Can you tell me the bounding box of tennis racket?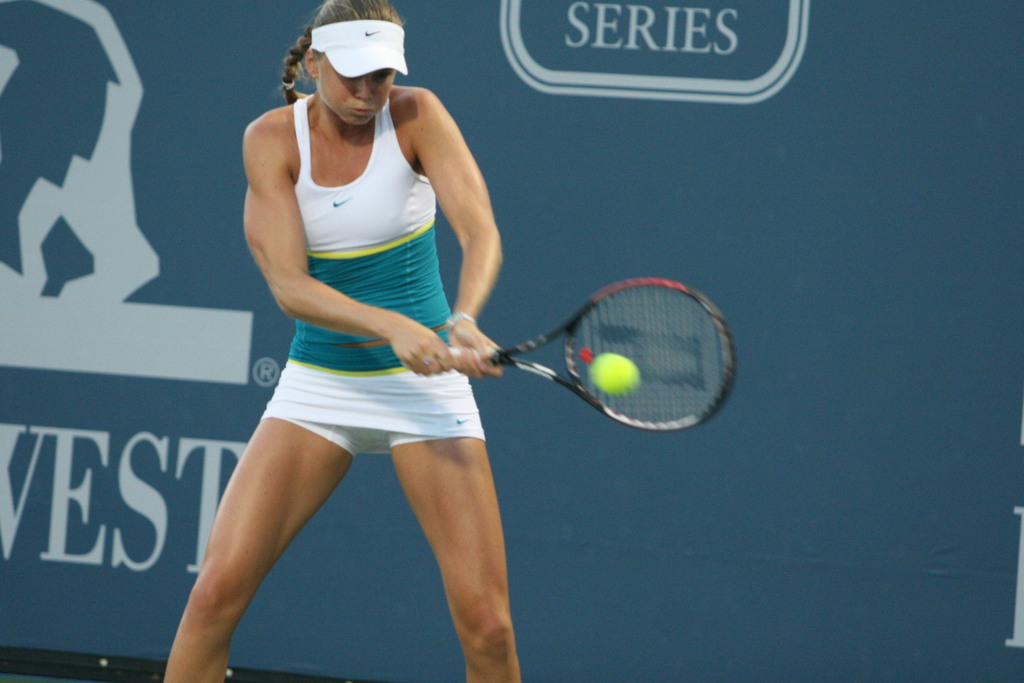
select_region(399, 276, 740, 435).
